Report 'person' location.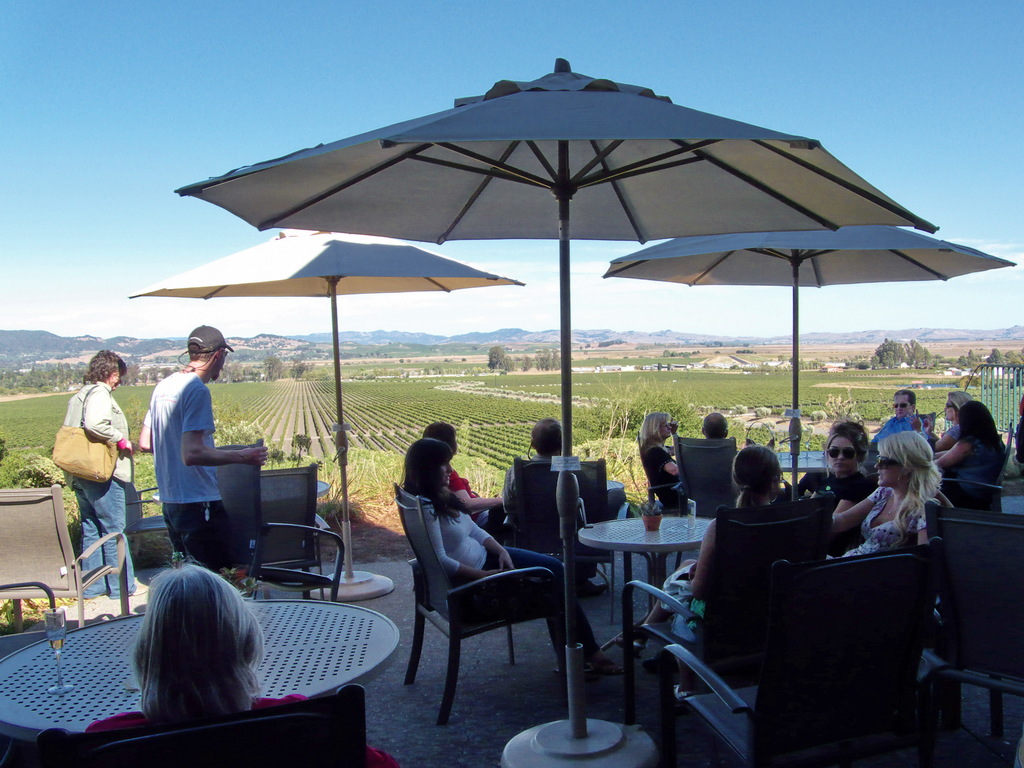
Report: Rect(57, 349, 143, 601).
